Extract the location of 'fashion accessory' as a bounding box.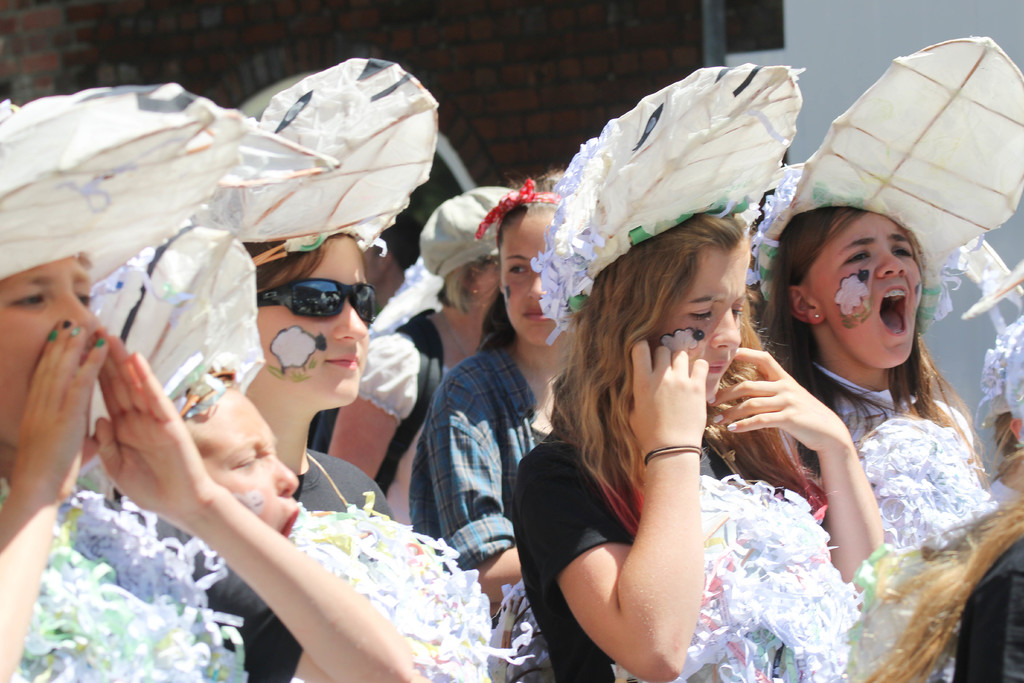
x1=190 y1=59 x2=438 y2=260.
